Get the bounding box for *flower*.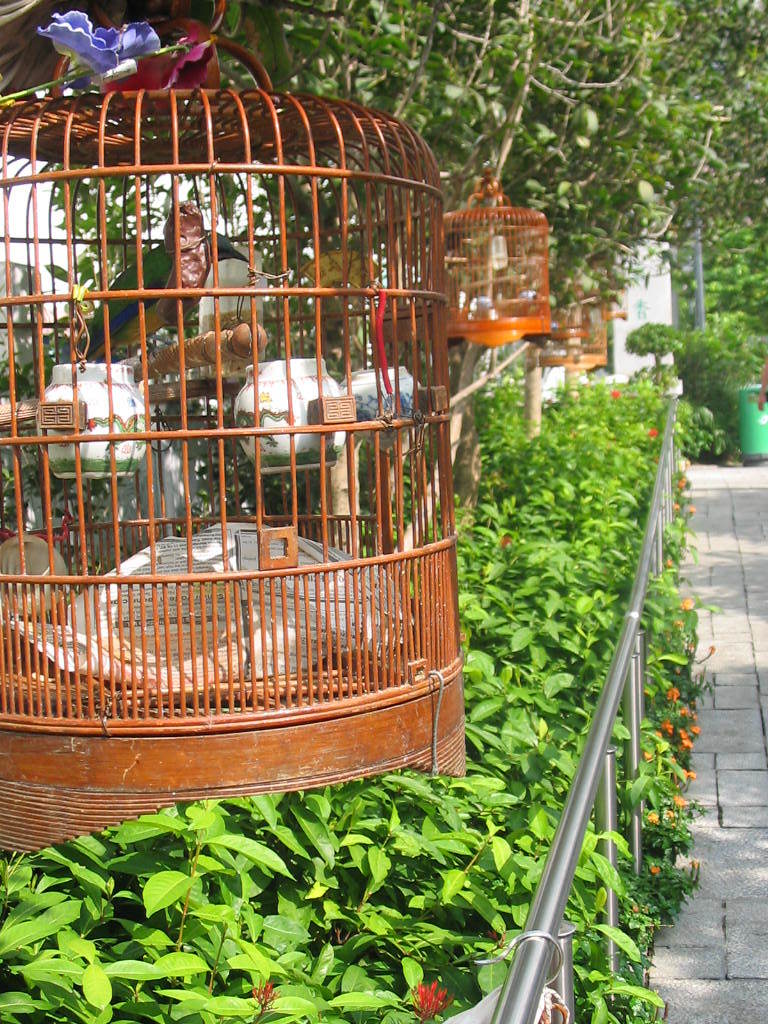
687,722,701,744.
